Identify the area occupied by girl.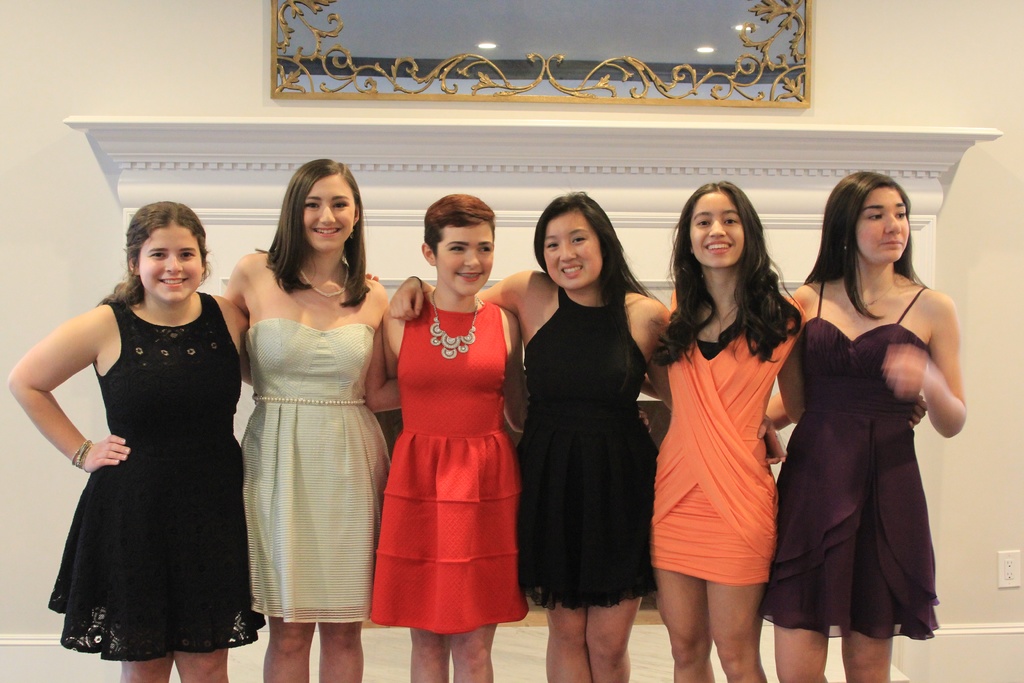
Area: (x1=5, y1=199, x2=381, y2=682).
